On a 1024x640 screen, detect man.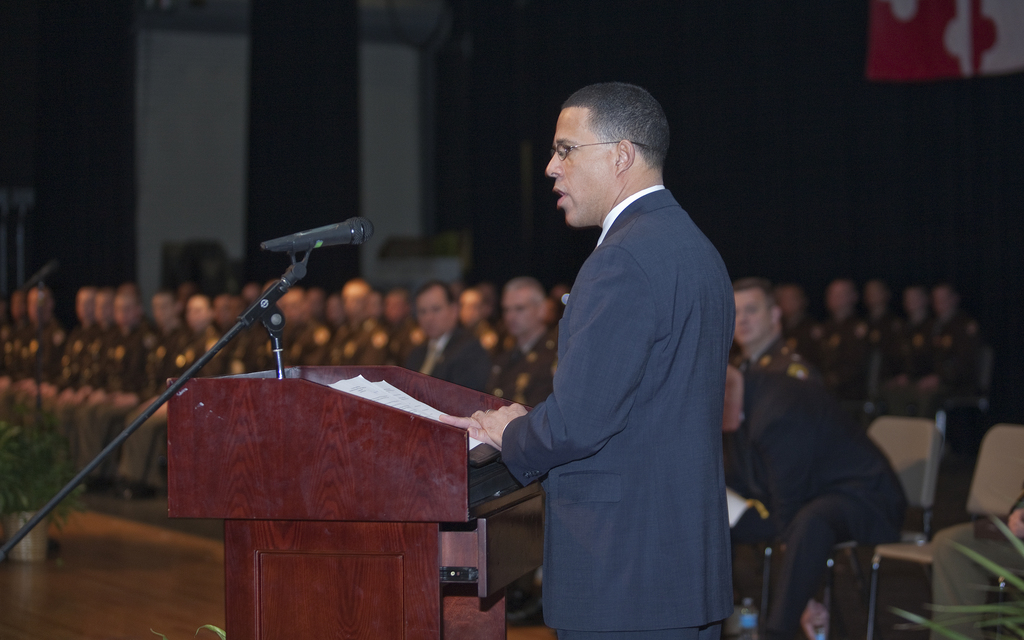
Rect(0, 283, 53, 468).
